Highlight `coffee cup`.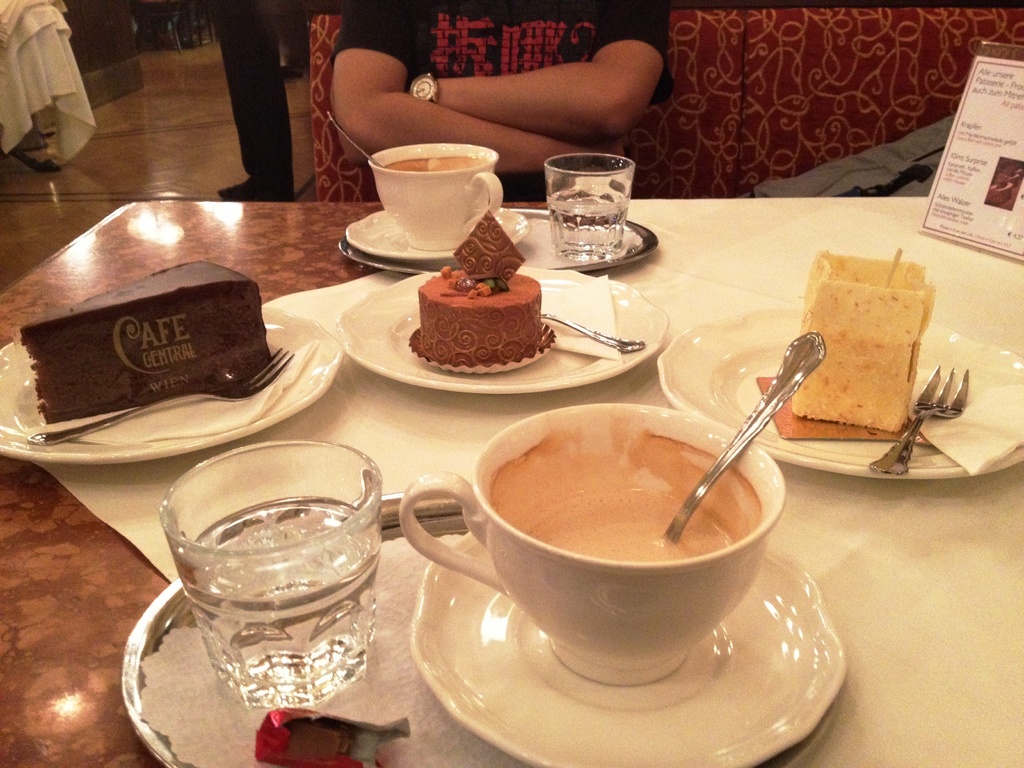
Highlighted region: (366, 143, 504, 252).
